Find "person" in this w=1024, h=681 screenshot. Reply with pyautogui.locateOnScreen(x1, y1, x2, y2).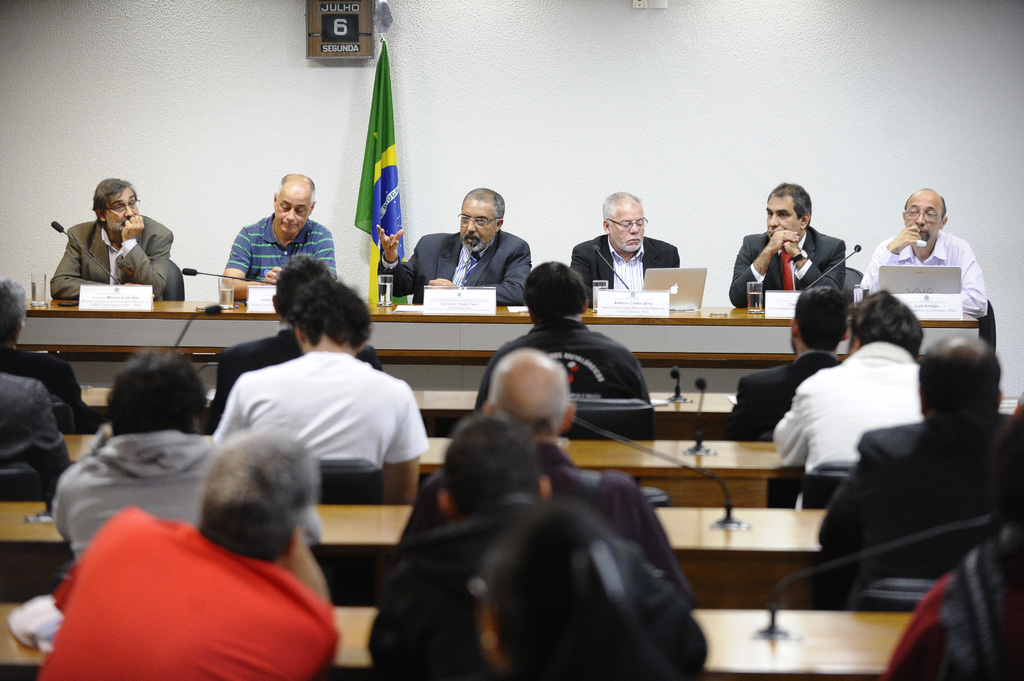
pyautogui.locateOnScreen(0, 275, 88, 438).
